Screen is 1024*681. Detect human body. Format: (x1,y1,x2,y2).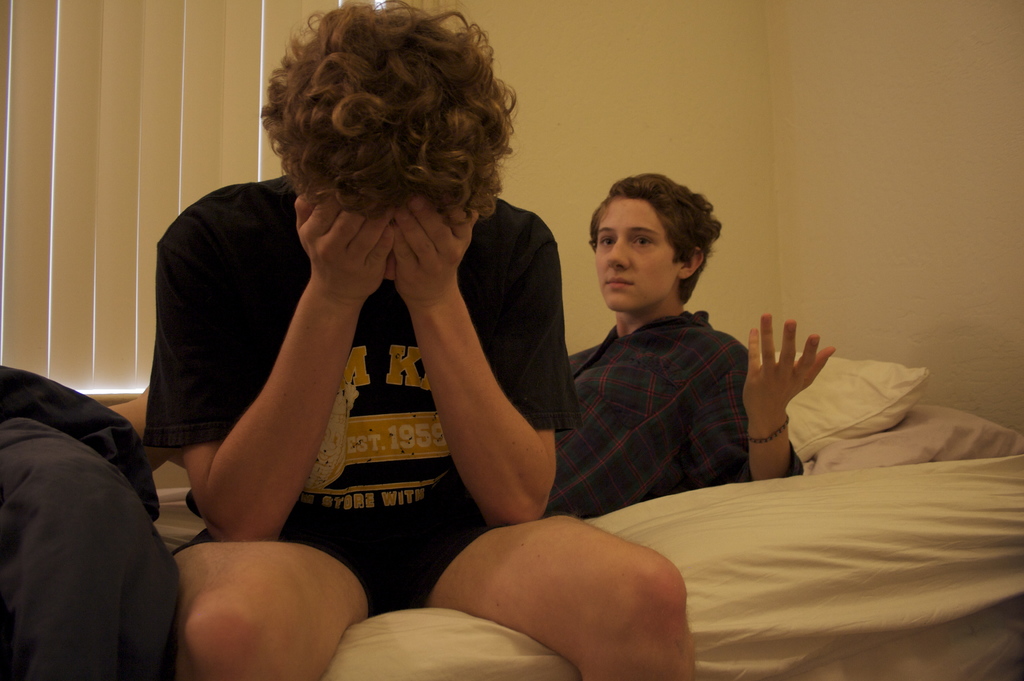
(555,171,803,516).
